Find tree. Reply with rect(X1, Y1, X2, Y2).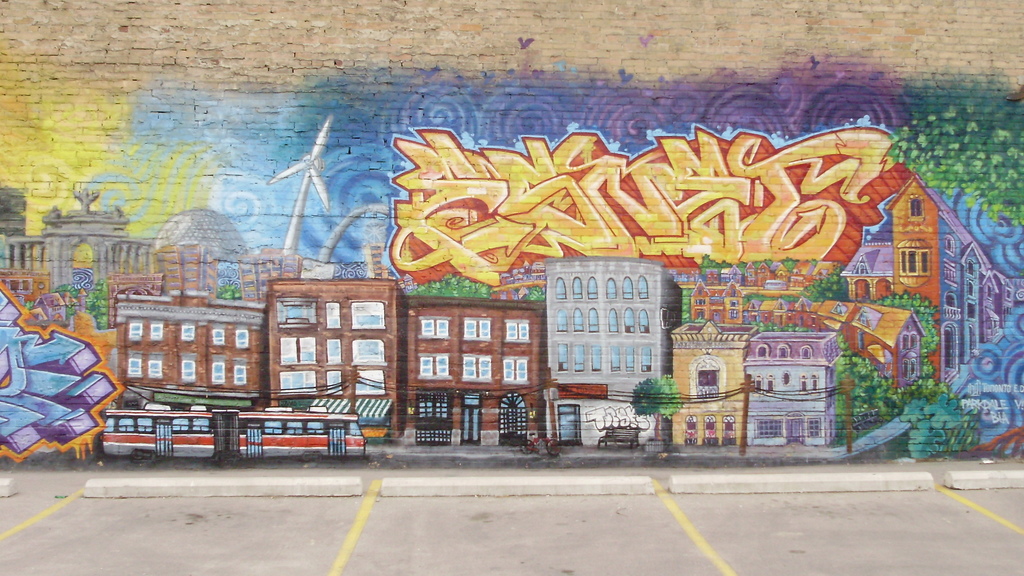
rect(874, 291, 940, 379).
